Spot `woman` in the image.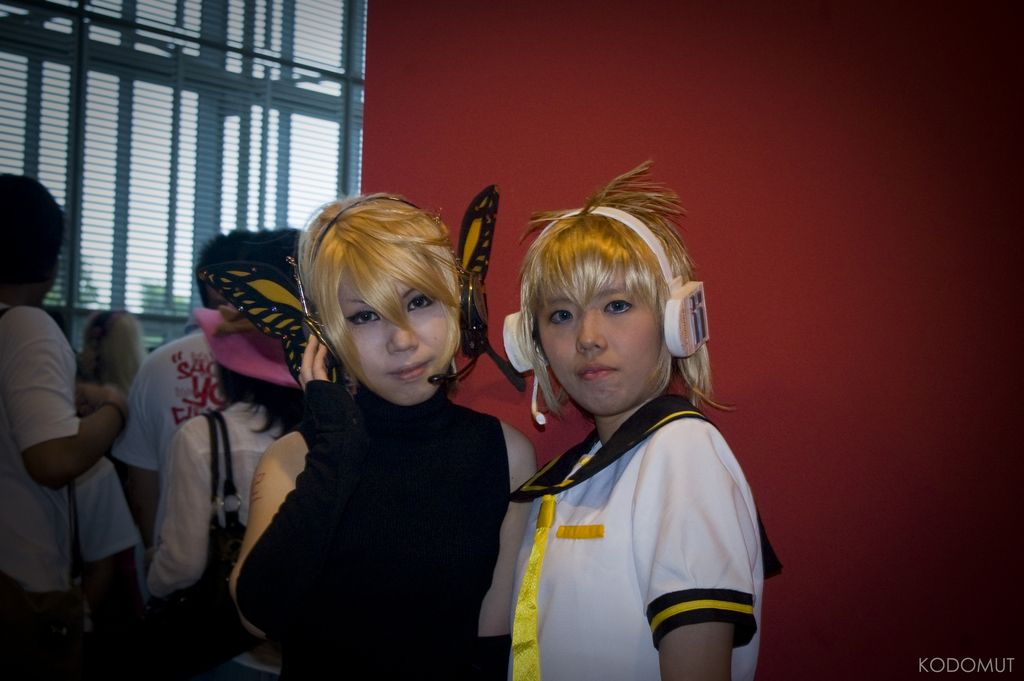
`woman` found at (left=234, top=171, right=513, bottom=680).
